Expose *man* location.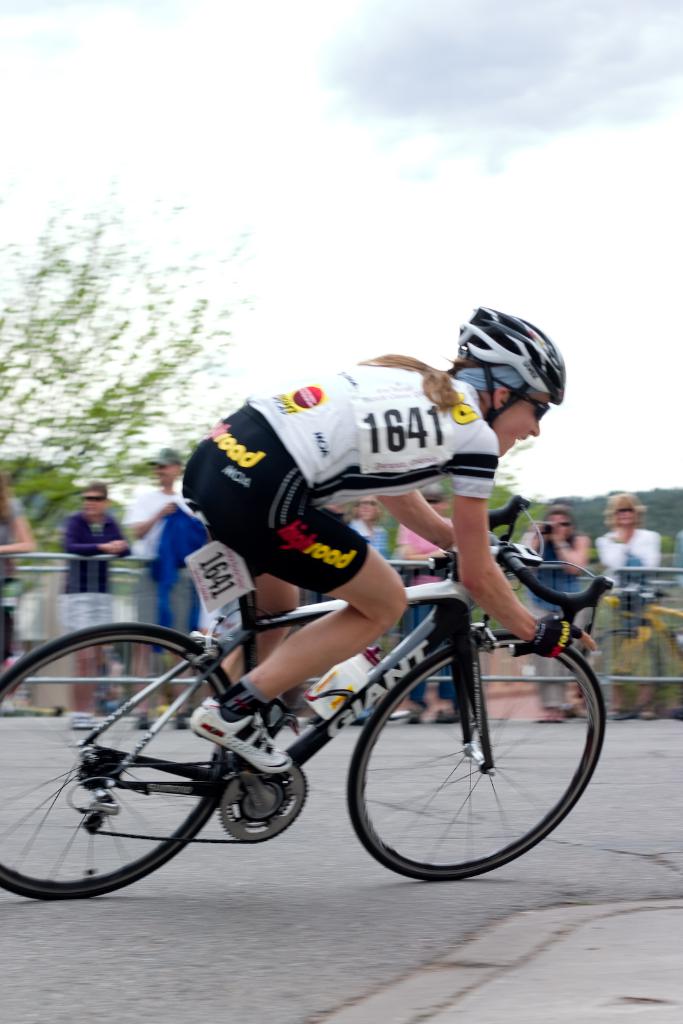
Exposed at <bbox>58, 477, 126, 729</bbox>.
